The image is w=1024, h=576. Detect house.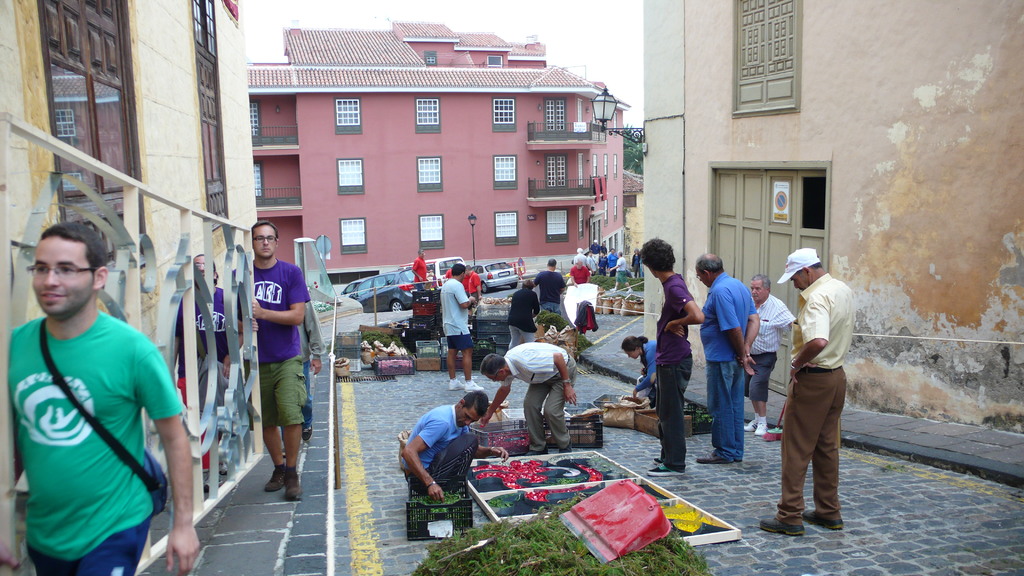
Detection: [x1=640, y1=0, x2=1023, y2=433].
